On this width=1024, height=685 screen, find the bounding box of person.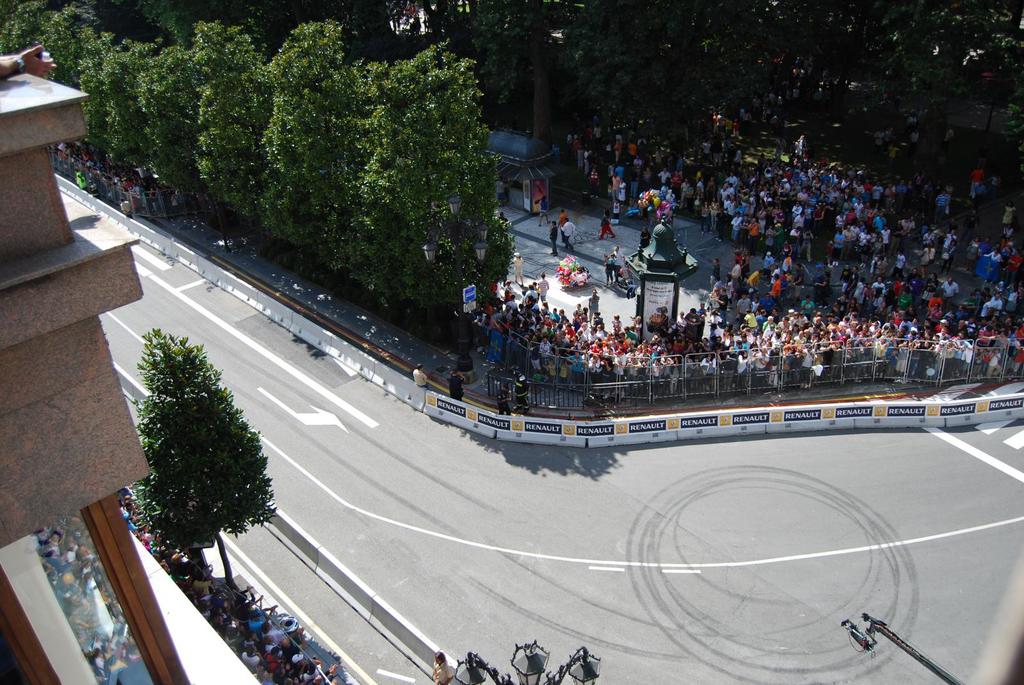
Bounding box: [x1=431, y1=650, x2=457, y2=684].
